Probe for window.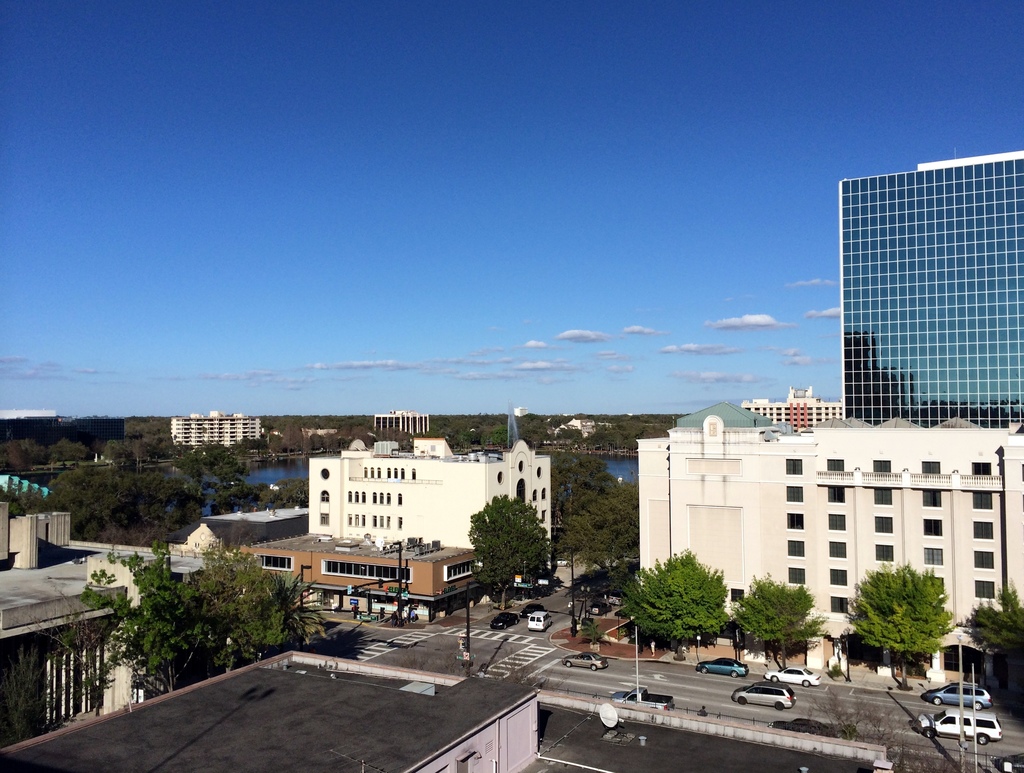
Probe result: locate(786, 460, 802, 475).
